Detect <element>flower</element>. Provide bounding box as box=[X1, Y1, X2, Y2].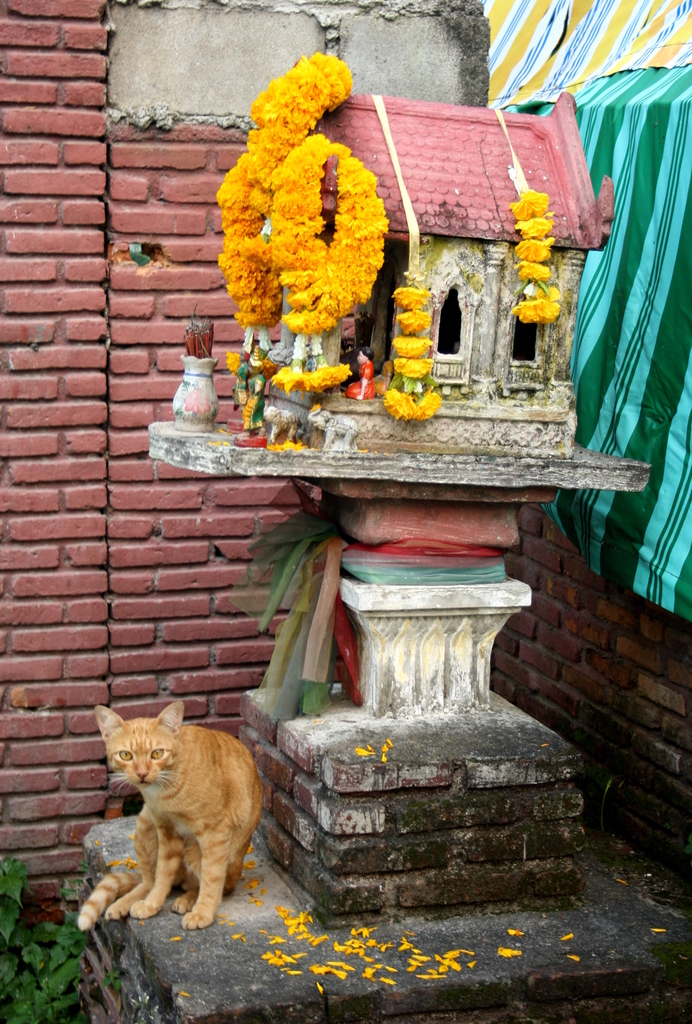
box=[395, 330, 431, 351].
